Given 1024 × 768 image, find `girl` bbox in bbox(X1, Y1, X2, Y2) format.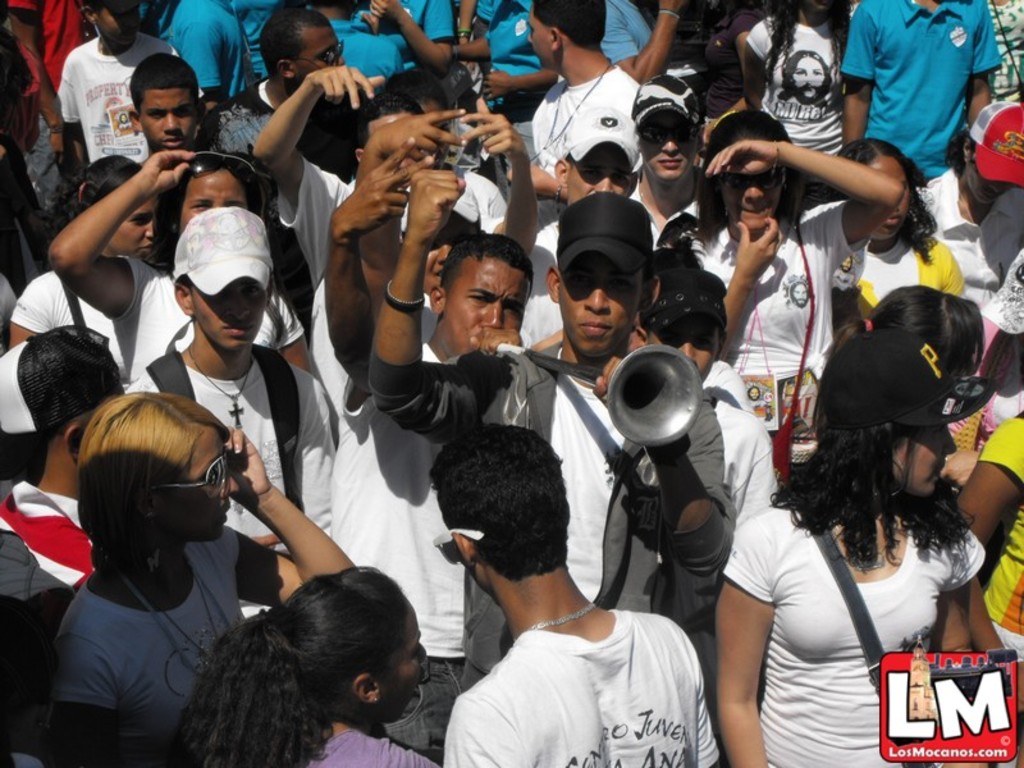
bbox(148, 568, 453, 767).
